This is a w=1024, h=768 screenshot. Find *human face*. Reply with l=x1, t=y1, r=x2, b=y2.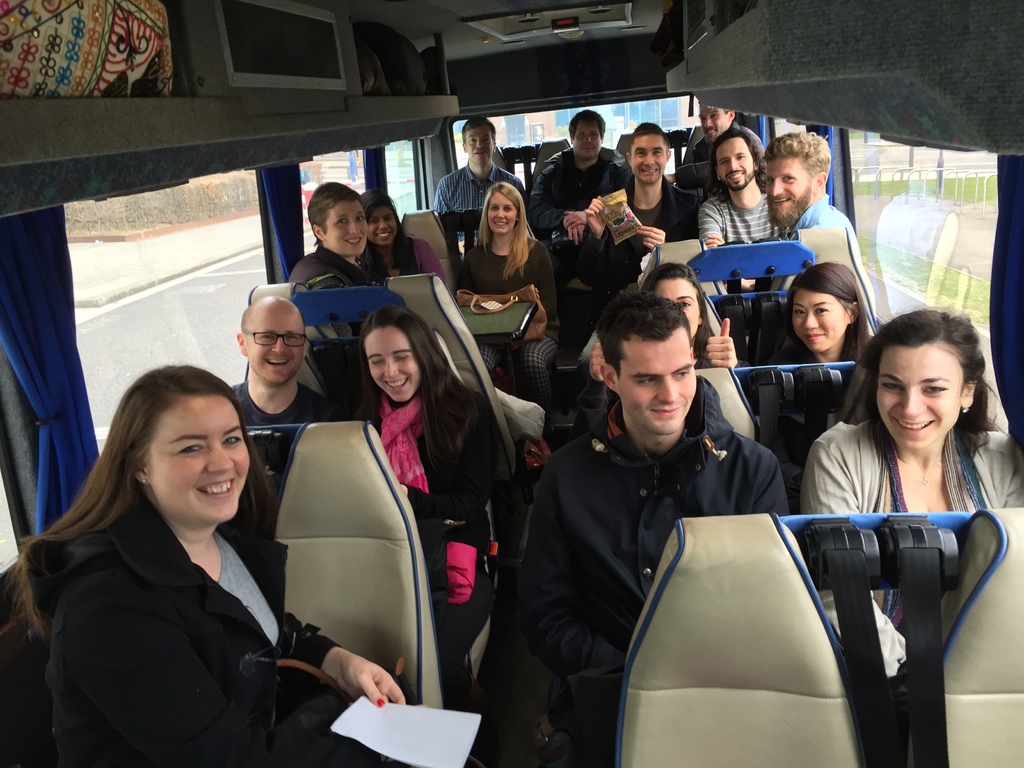
l=878, t=342, r=957, b=451.
